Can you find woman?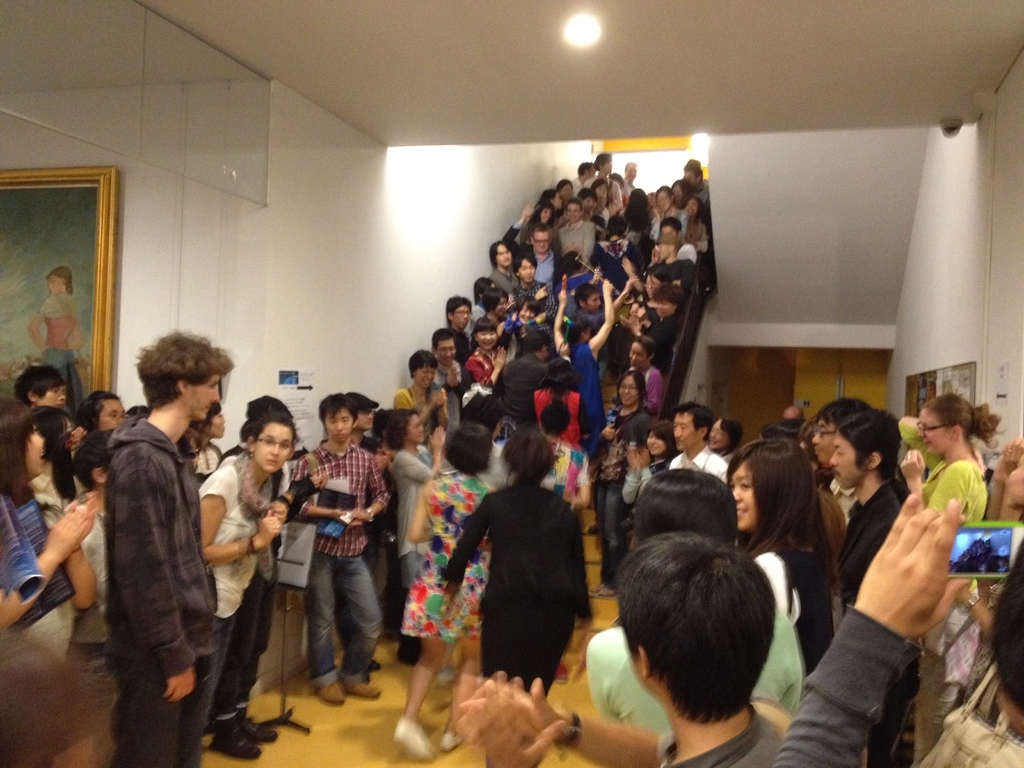
Yes, bounding box: crop(390, 417, 511, 765).
